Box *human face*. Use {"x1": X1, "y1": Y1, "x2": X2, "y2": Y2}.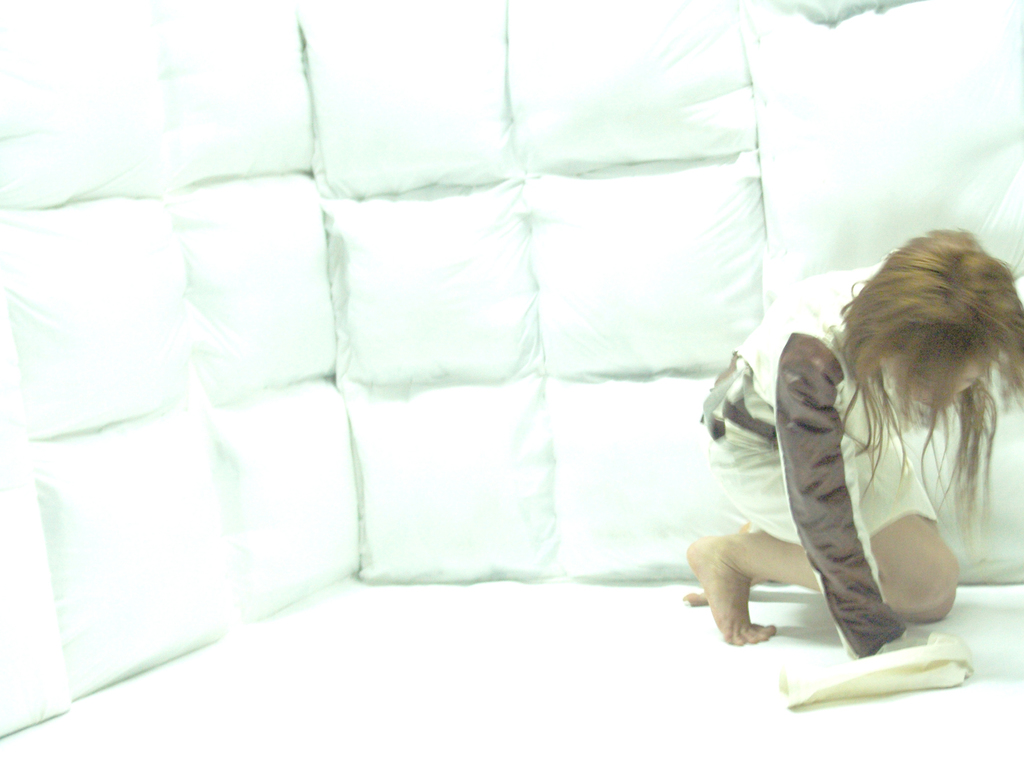
{"x1": 895, "y1": 361, "x2": 980, "y2": 404}.
